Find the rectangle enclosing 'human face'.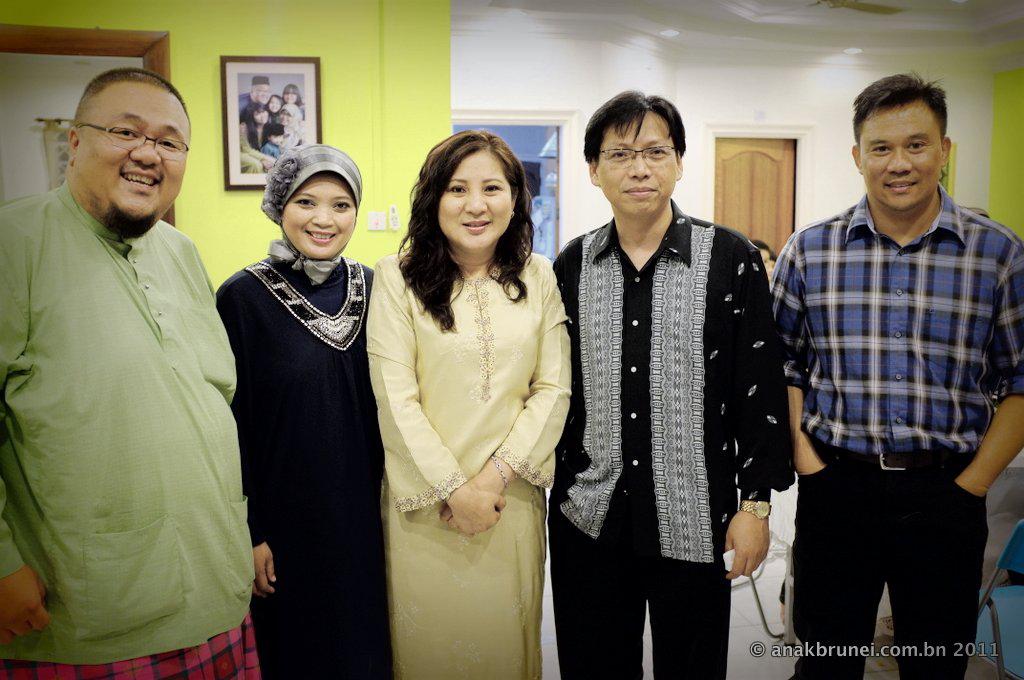
(x1=759, y1=251, x2=774, y2=269).
